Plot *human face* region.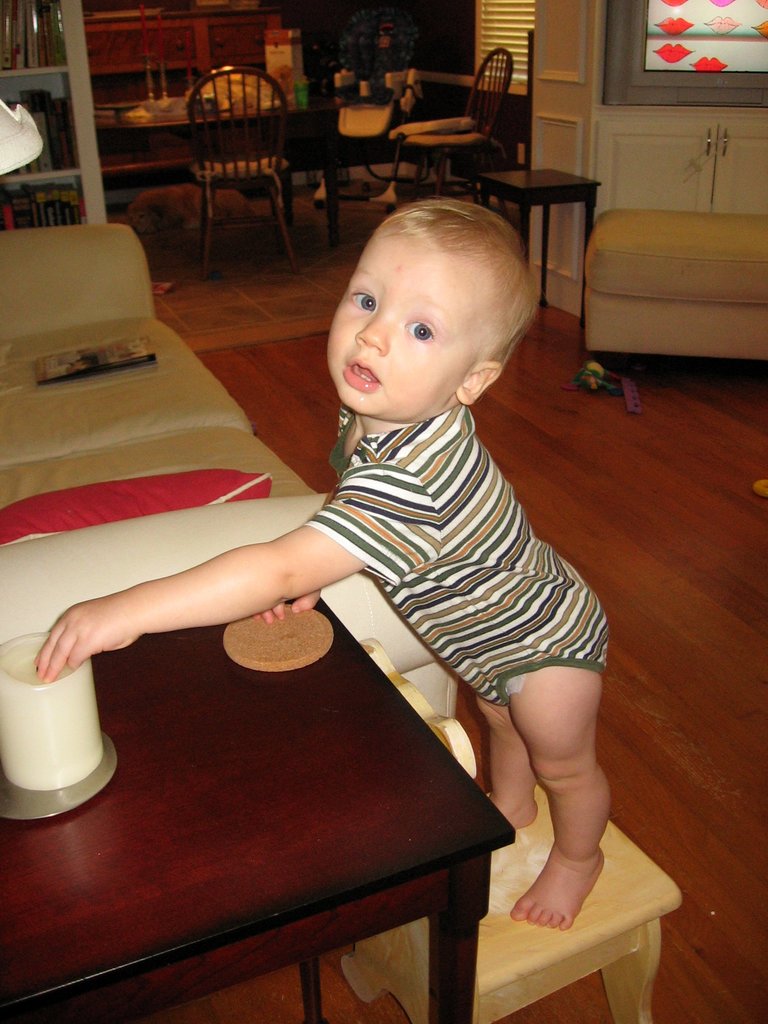
Plotted at <region>324, 245, 471, 417</region>.
